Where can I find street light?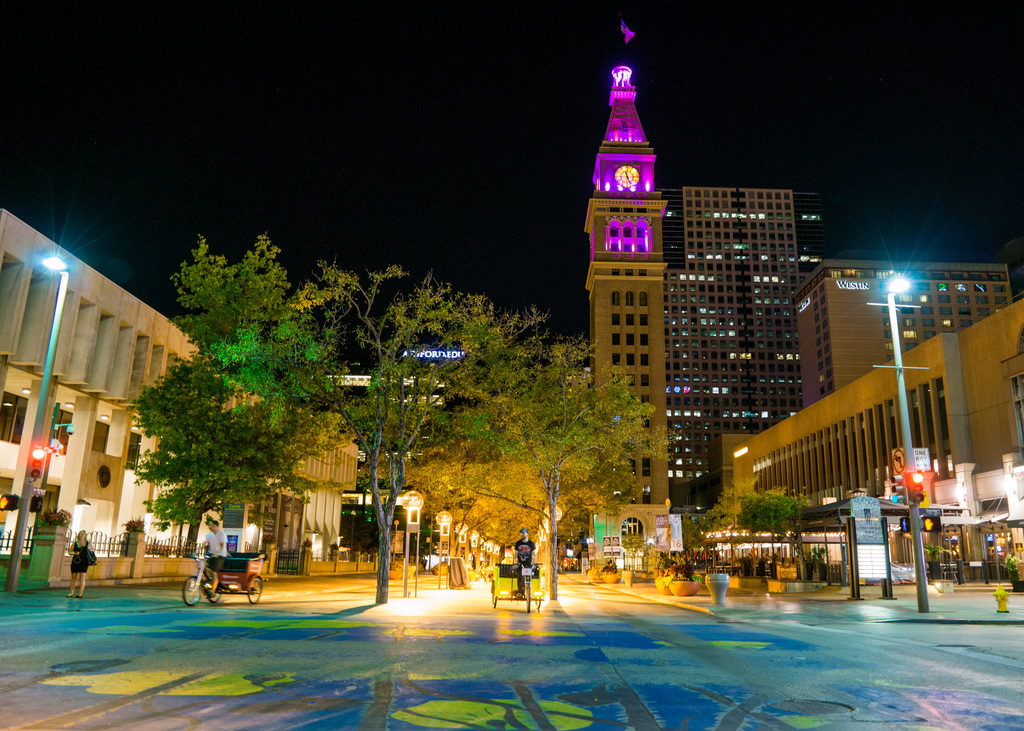
You can find it at left=6, top=248, right=72, bottom=590.
